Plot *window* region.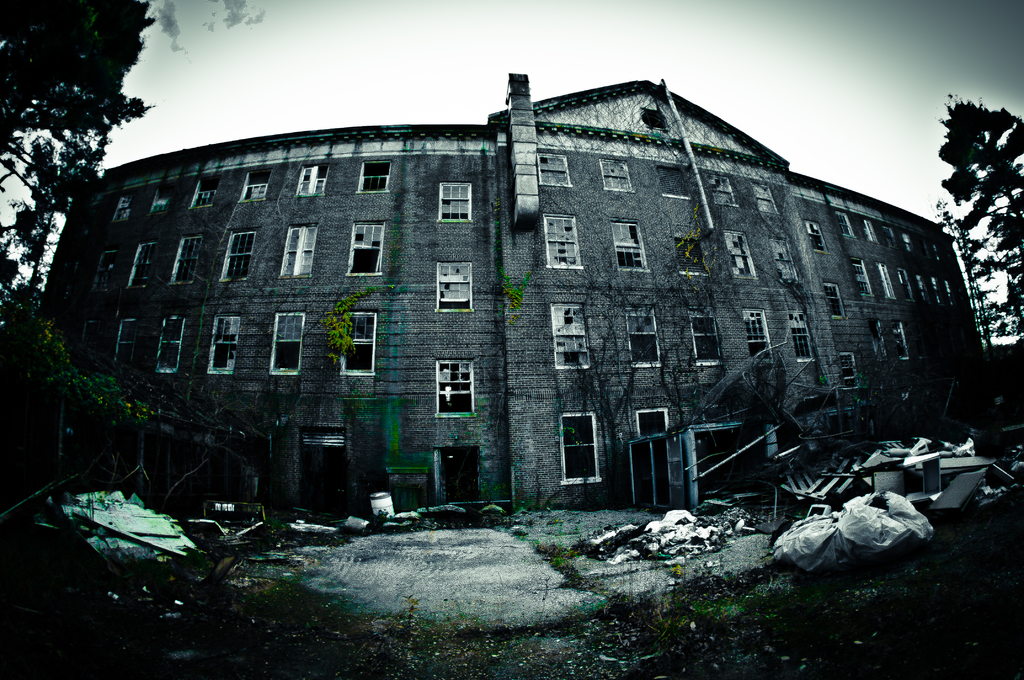
Plotted at <bbox>882, 227, 891, 248</bbox>.
